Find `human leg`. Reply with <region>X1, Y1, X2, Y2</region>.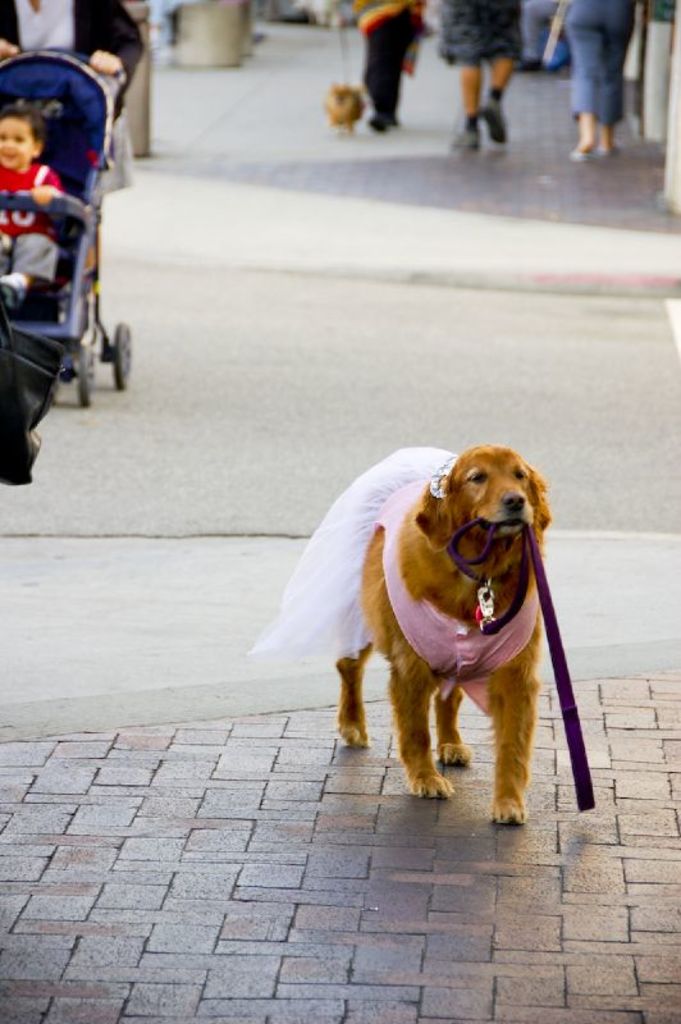
<region>566, 0, 599, 157</region>.
